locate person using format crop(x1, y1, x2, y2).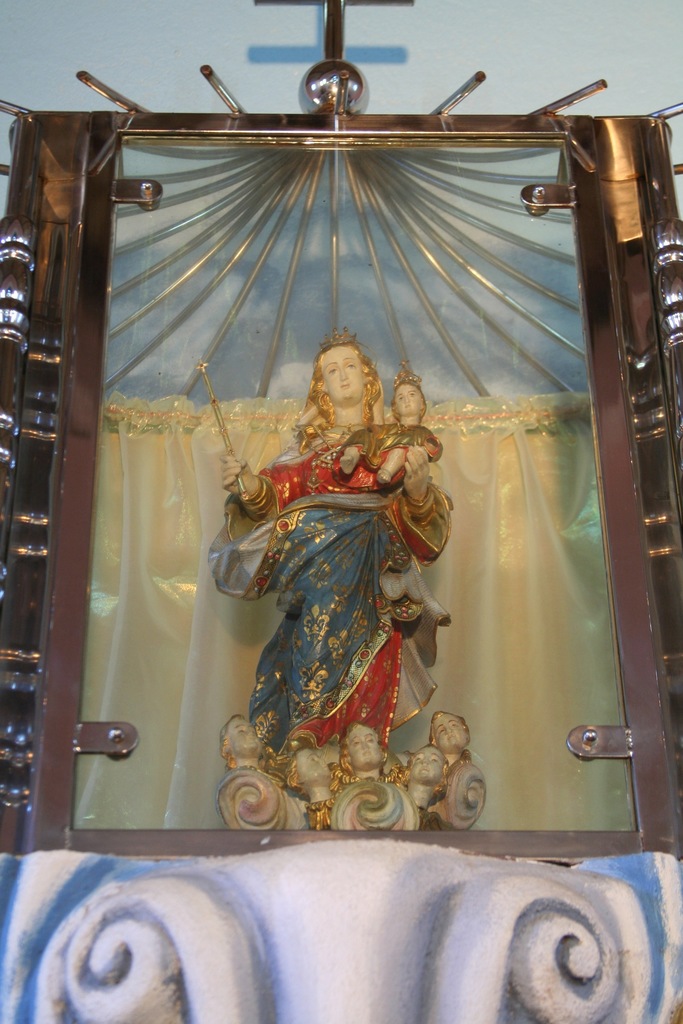
crop(285, 749, 334, 805).
